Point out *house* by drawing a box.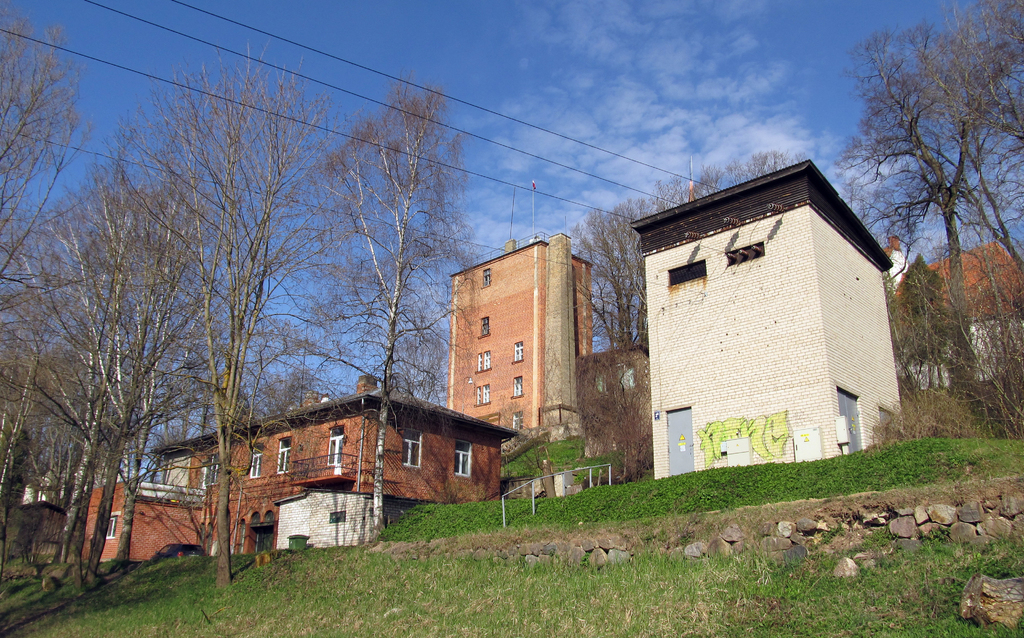
pyautogui.locateOnScreen(630, 159, 904, 479).
